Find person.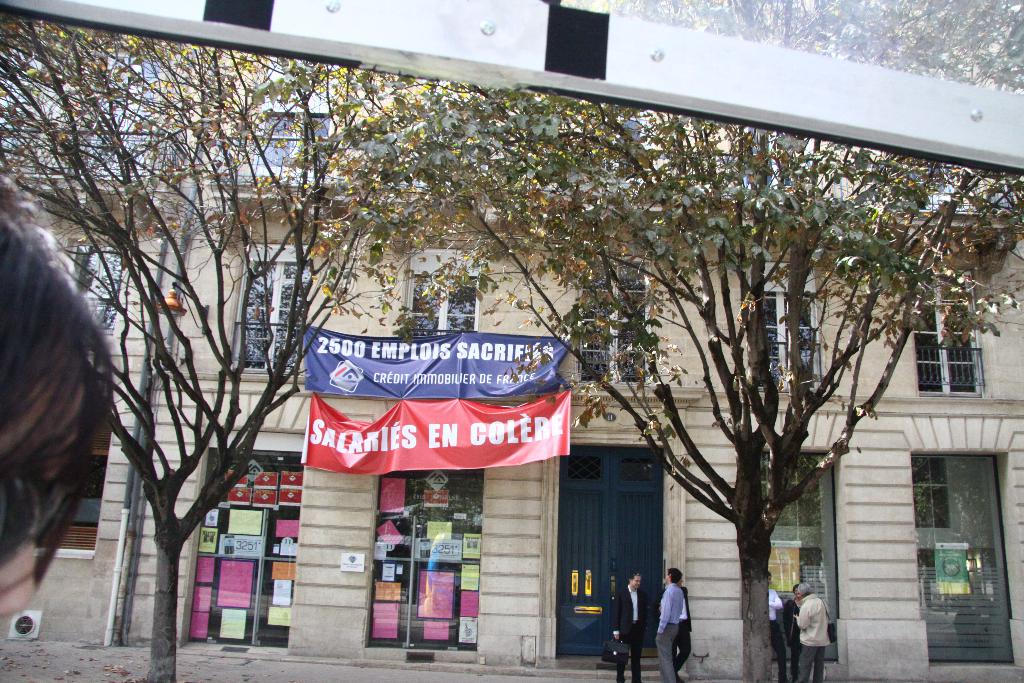
Rect(653, 568, 688, 680).
